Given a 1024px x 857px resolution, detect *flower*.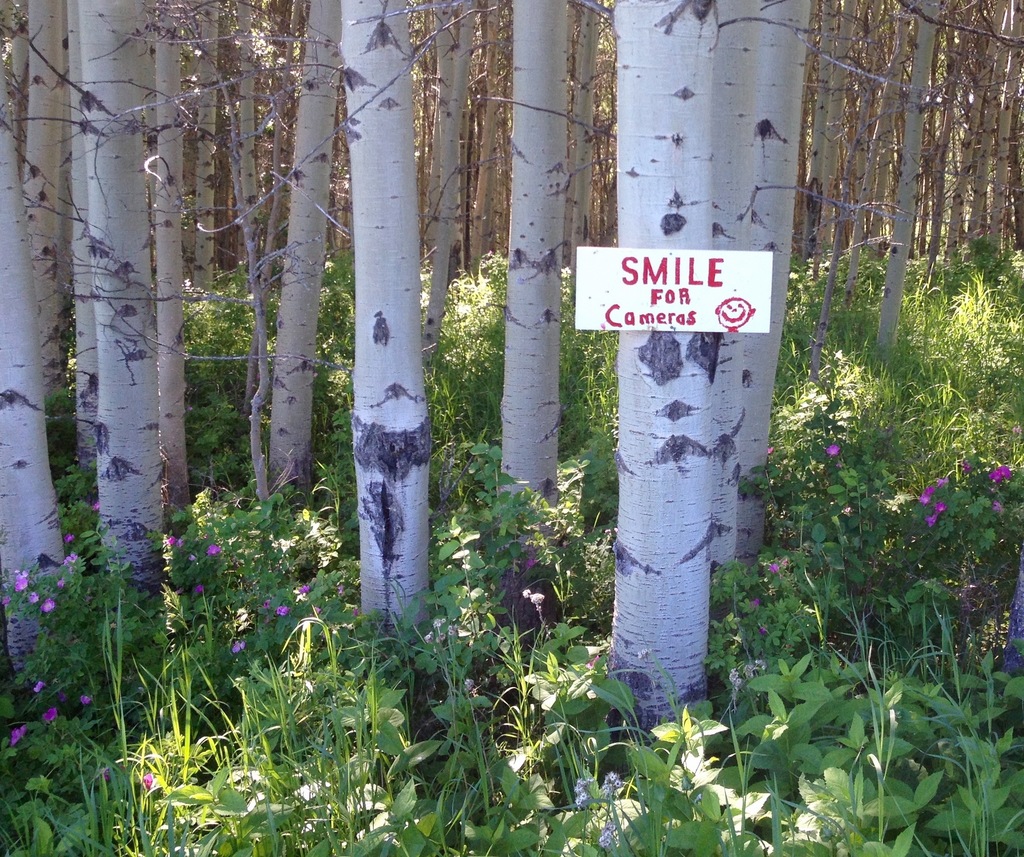
38/596/57/616.
